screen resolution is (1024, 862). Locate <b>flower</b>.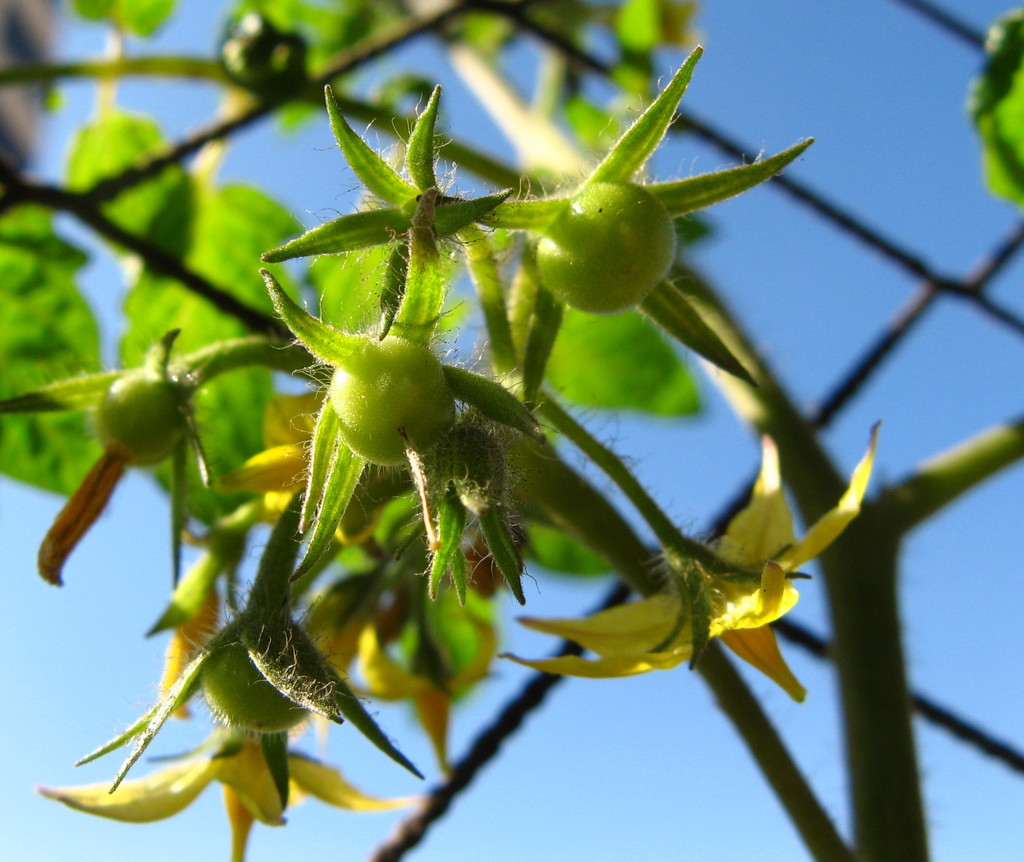
<region>271, 282, 534, 565</region>.
